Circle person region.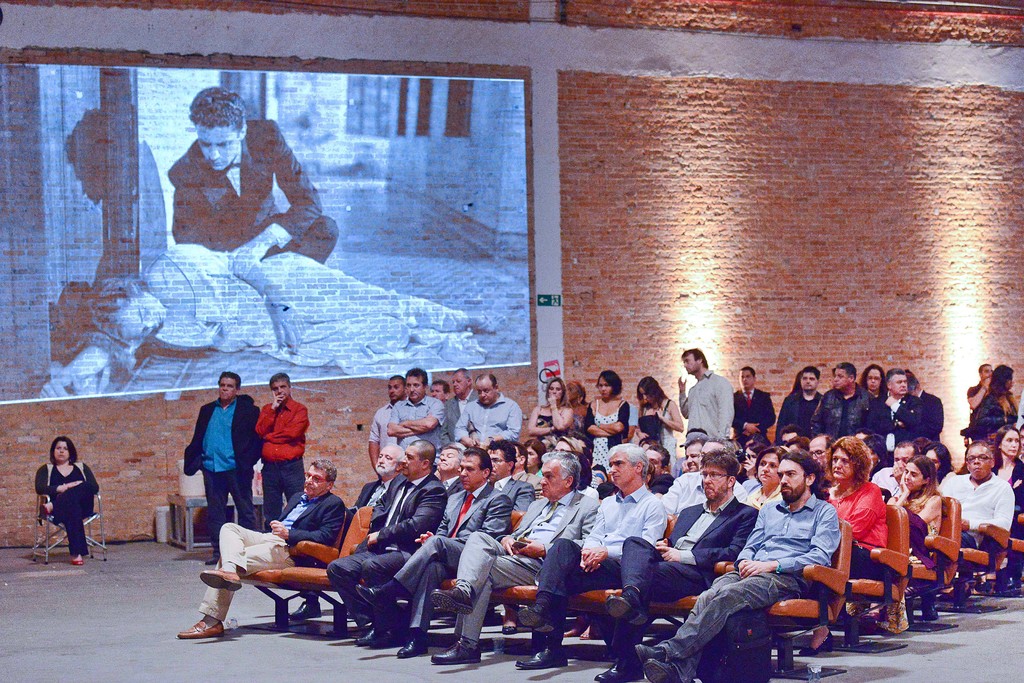
Region: [174,457,342,637].
